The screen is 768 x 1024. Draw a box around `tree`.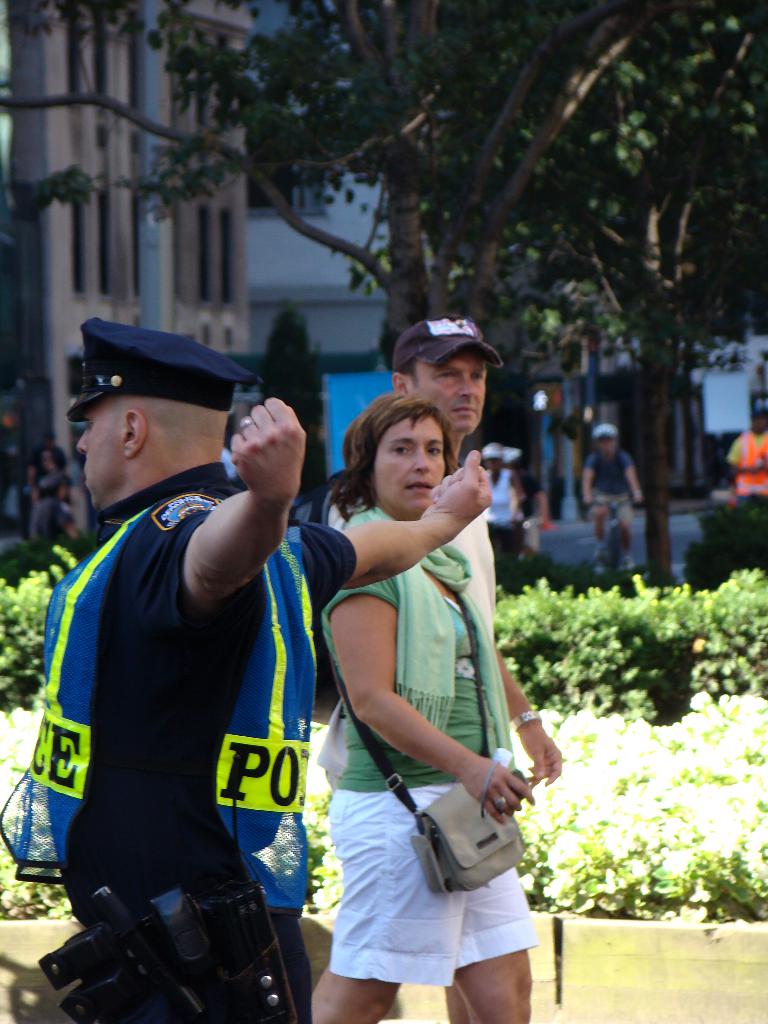
(left=0, top=0, right=692, bottom=337).
